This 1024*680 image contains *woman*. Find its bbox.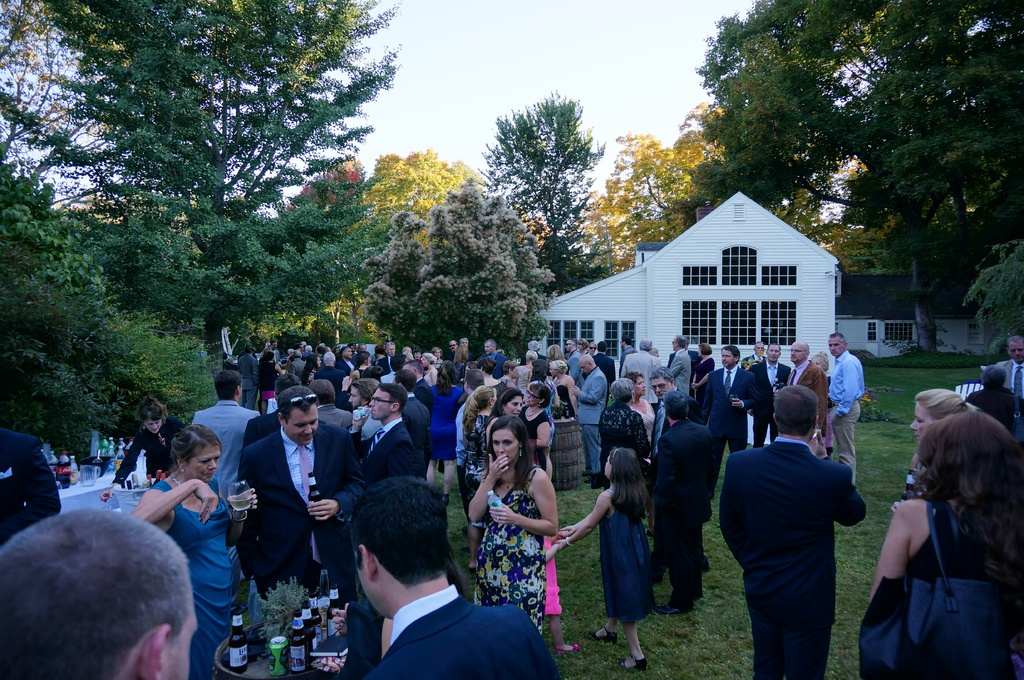
select_region(352, 348, 371, 379).
